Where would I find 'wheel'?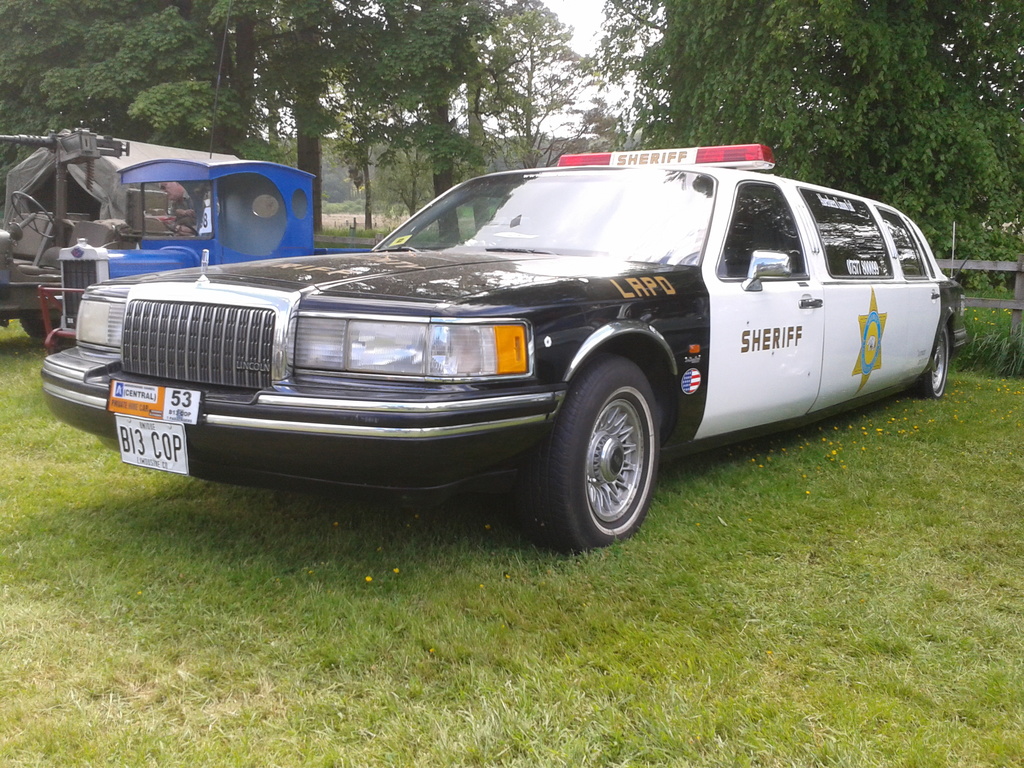
At x1=22, y1=312, x2=51, y2=337.
